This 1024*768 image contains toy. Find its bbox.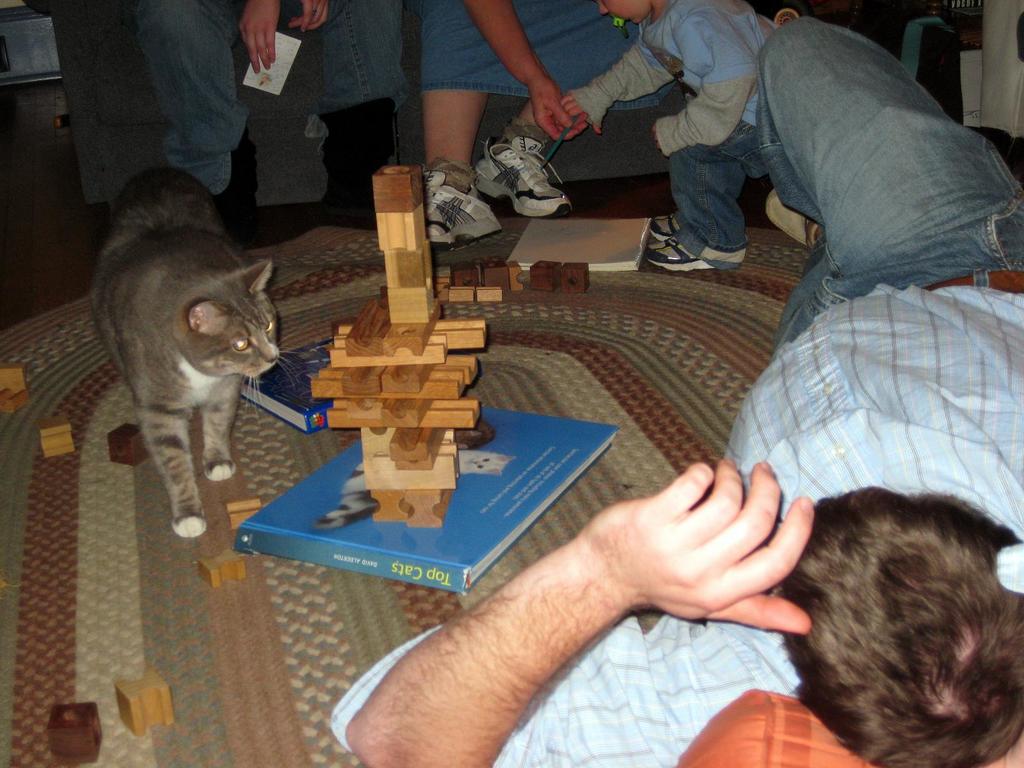
rect(43, 705, 106, 765).
